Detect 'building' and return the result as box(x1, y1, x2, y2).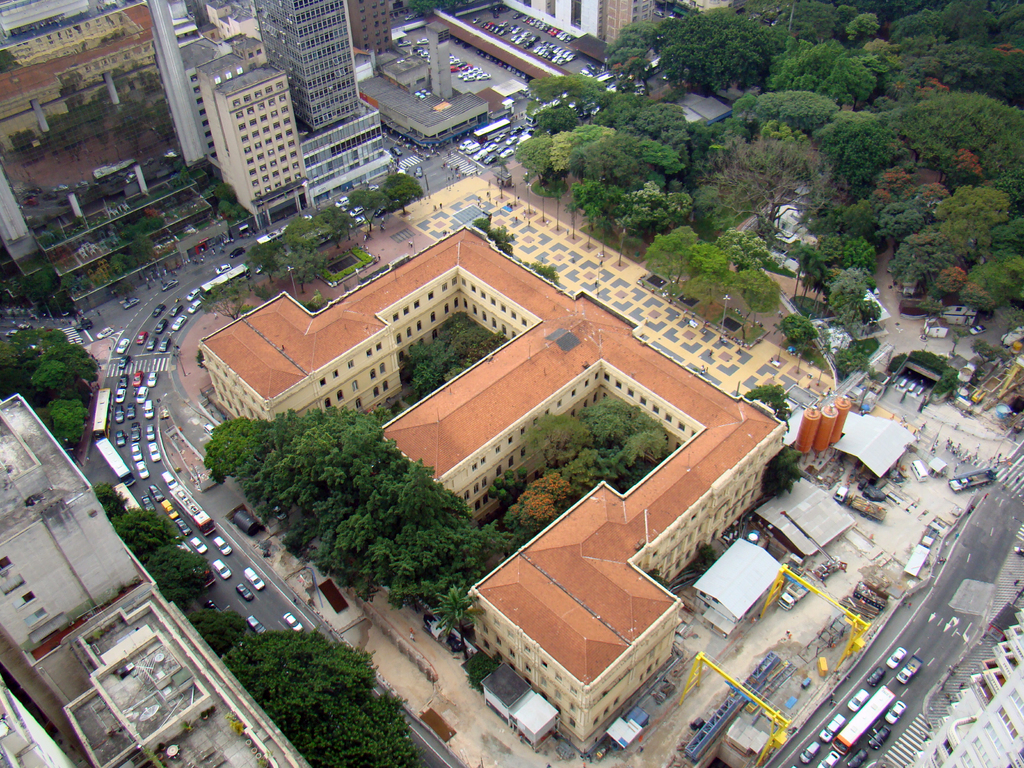
box(919, 607, 1023, 767).
